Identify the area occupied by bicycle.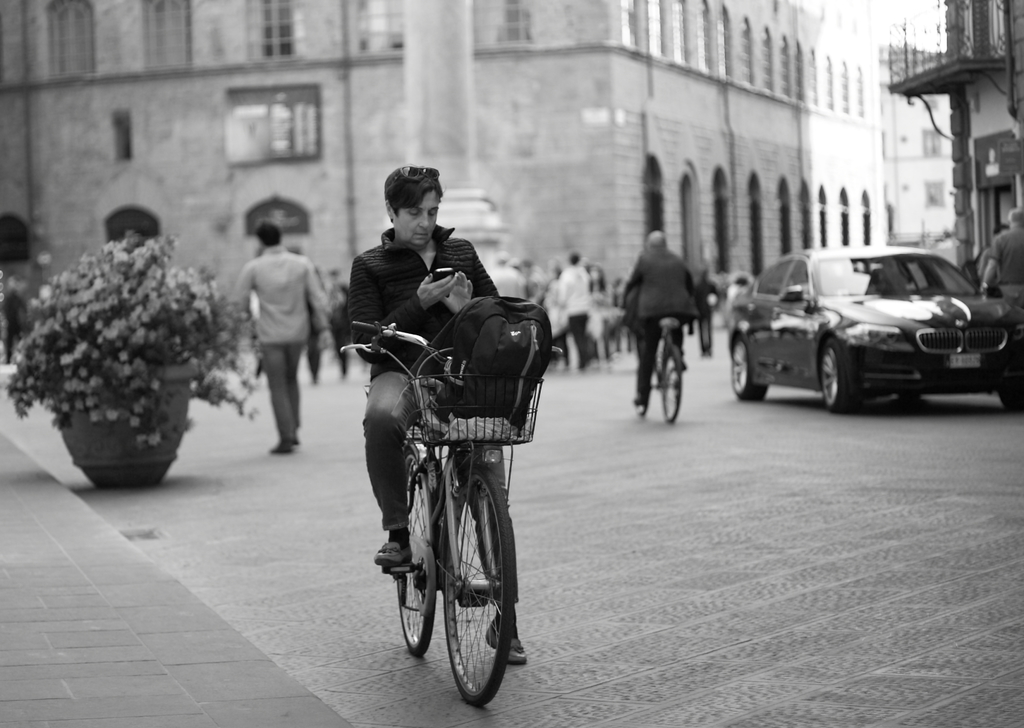
Area: select_region(619, 308, 690, 421).
